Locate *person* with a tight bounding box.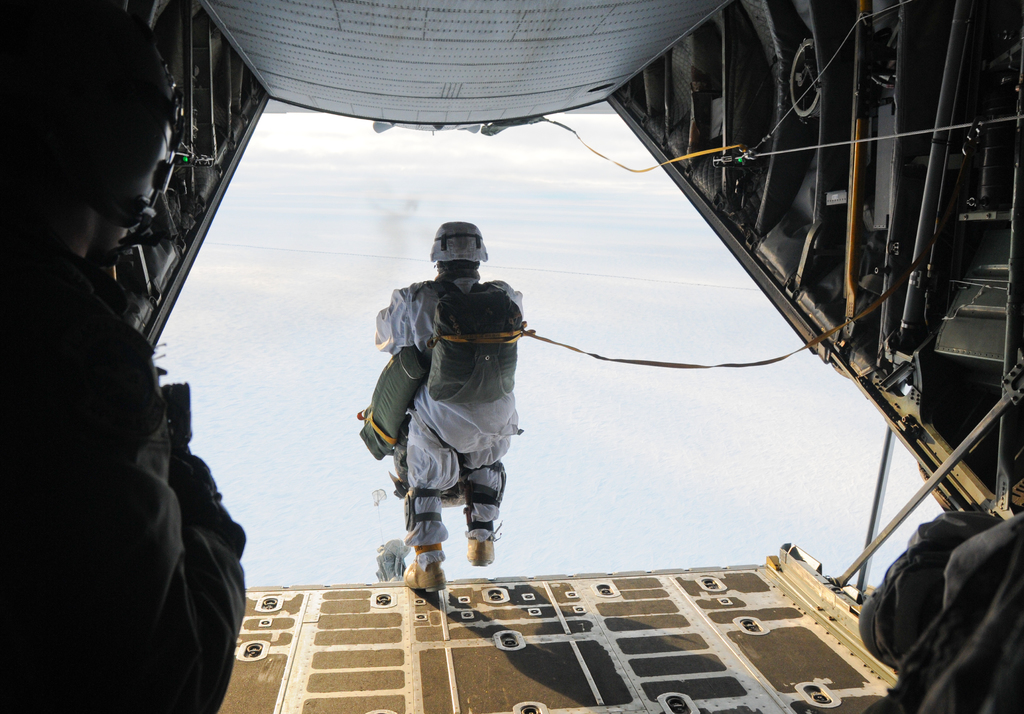
box(365, 204, 527, 616).
